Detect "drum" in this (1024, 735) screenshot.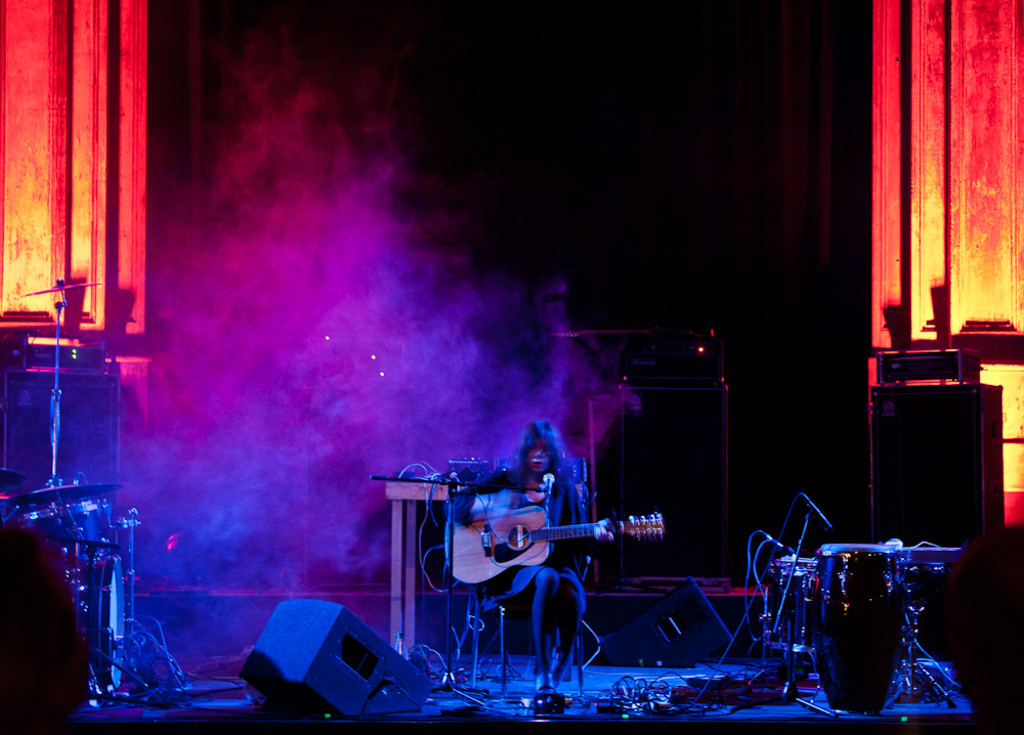
Detection: Rect(27, 498, 100, 560).
